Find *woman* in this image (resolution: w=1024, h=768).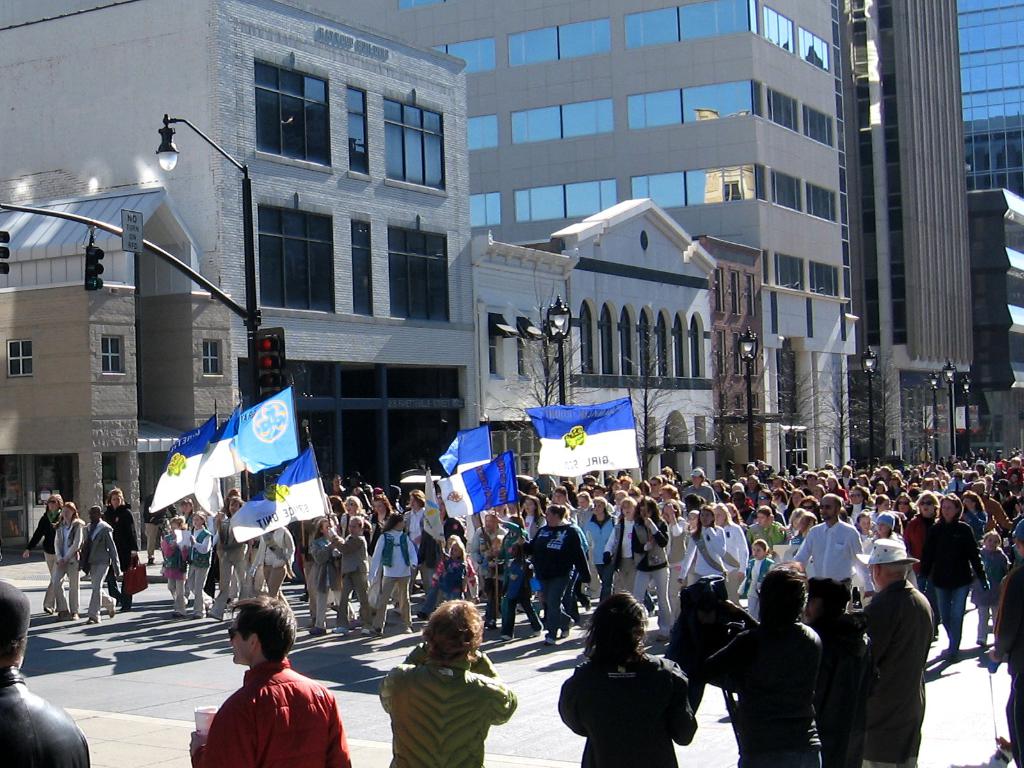
region(56, 500, 78, 621).
